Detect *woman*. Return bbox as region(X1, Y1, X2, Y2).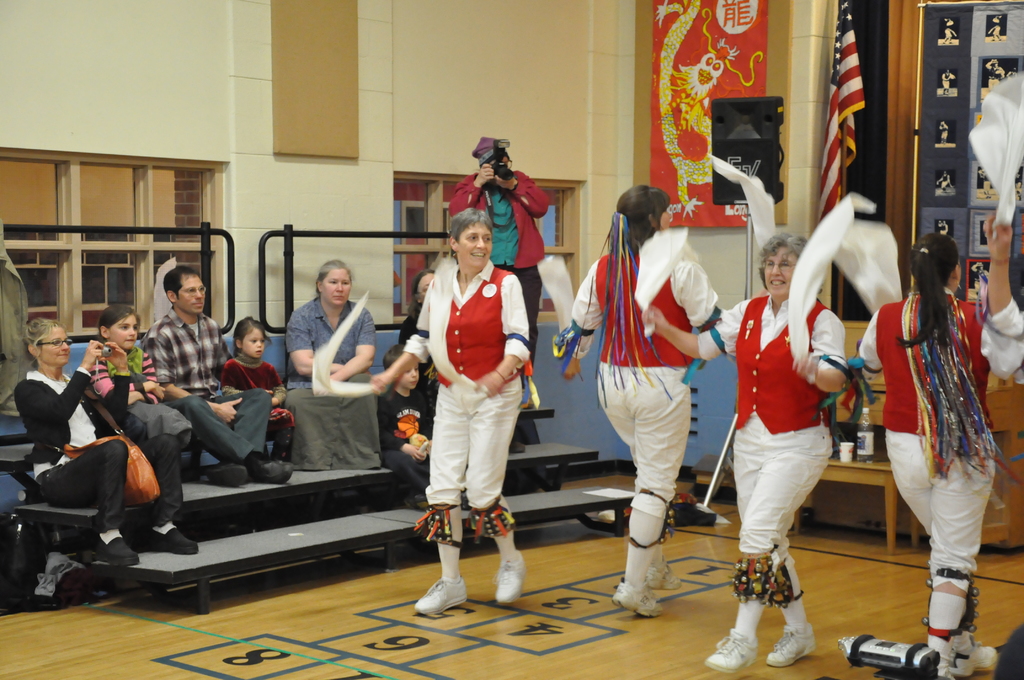
region(640, 225, 854, 672).
